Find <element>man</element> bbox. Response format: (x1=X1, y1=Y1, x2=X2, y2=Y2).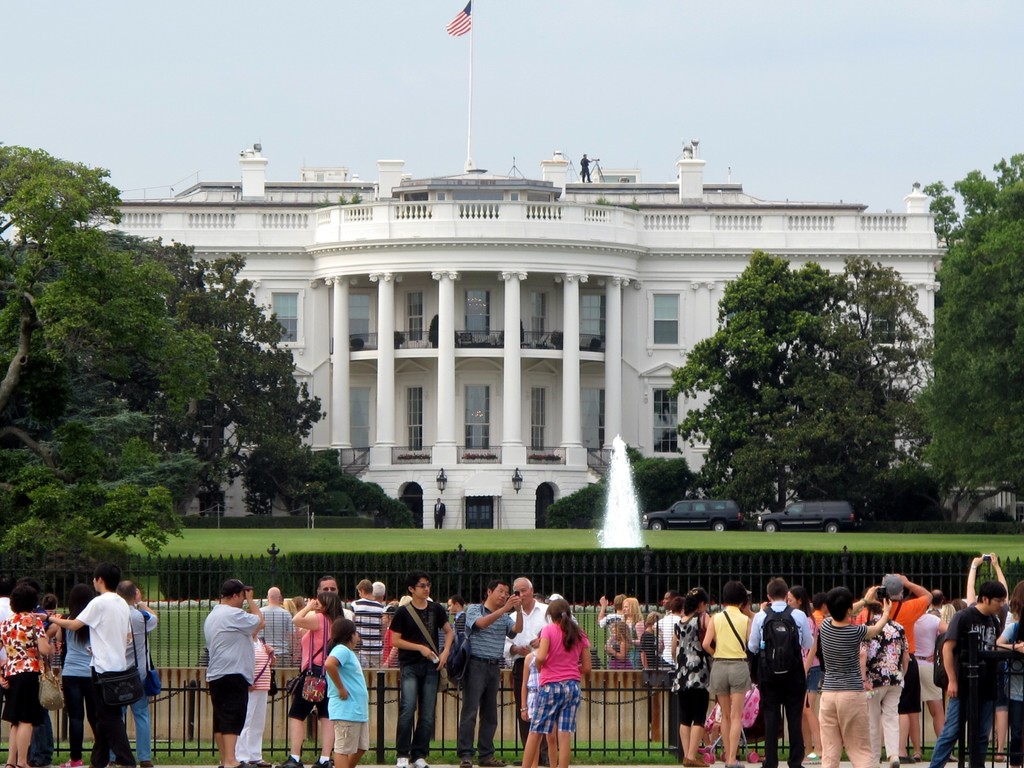
(x1=34, y1=564, x2=138, y2=767).
